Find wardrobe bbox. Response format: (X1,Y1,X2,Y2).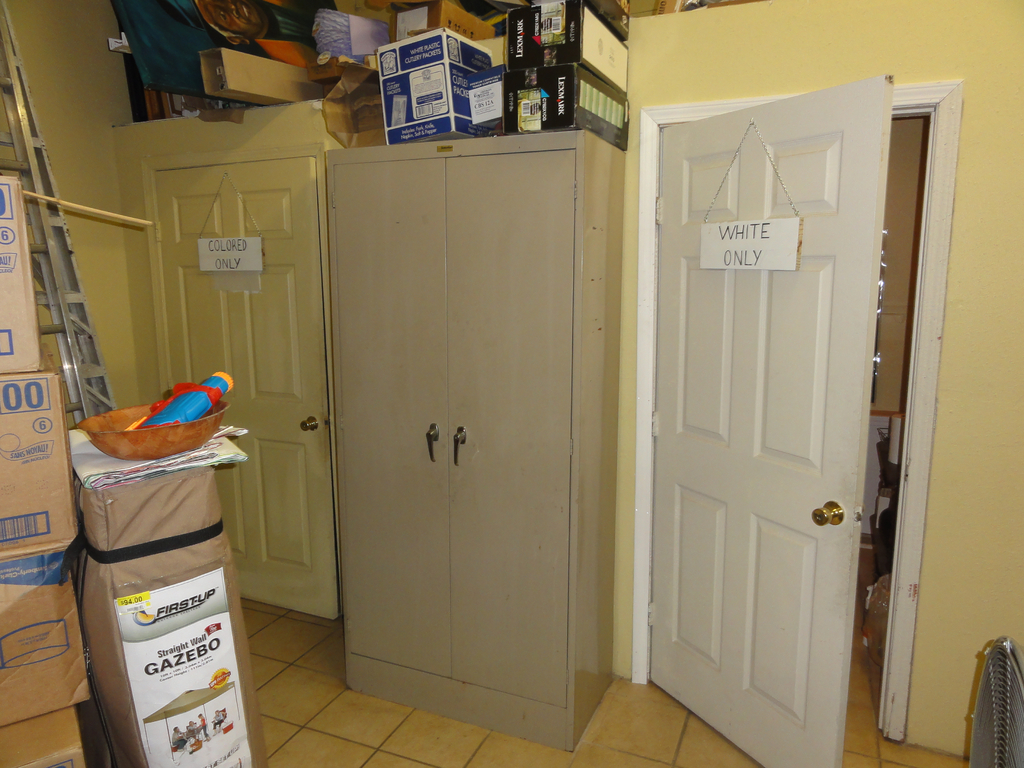
(328,129,629,753).
